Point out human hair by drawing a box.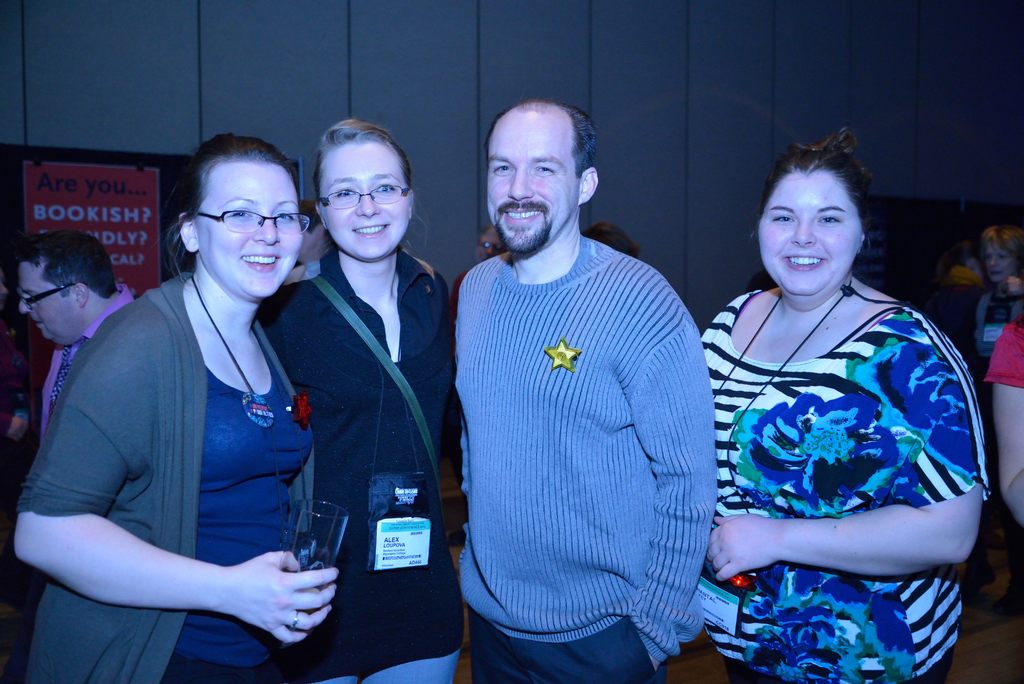
left=760, top=131, right=882, bottom=277.
